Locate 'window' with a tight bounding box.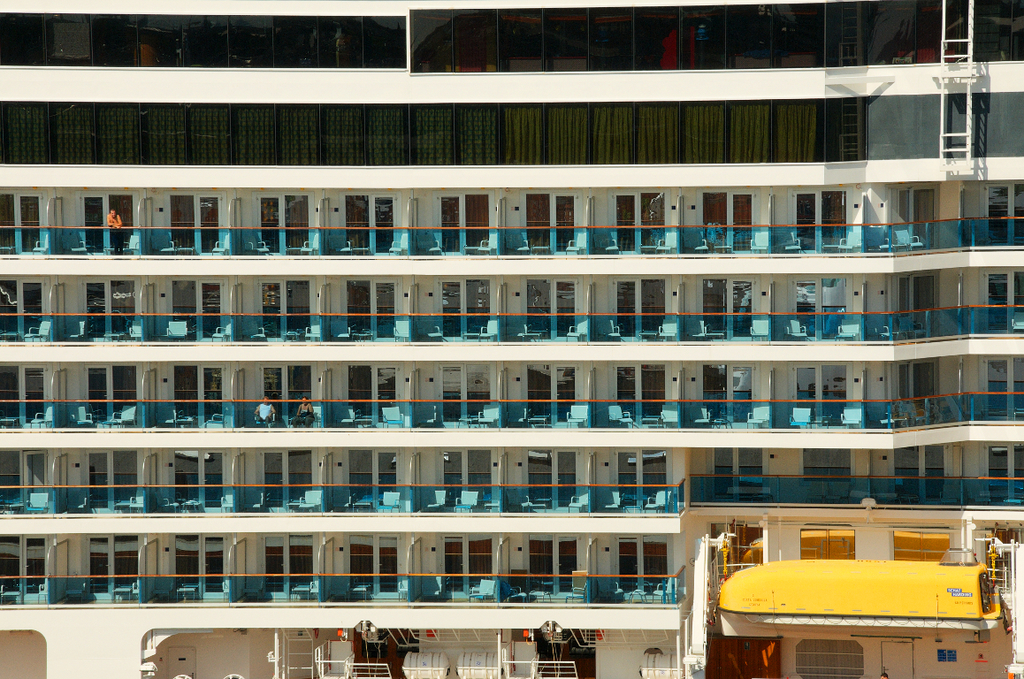
region(801, 524, 852, 559).
